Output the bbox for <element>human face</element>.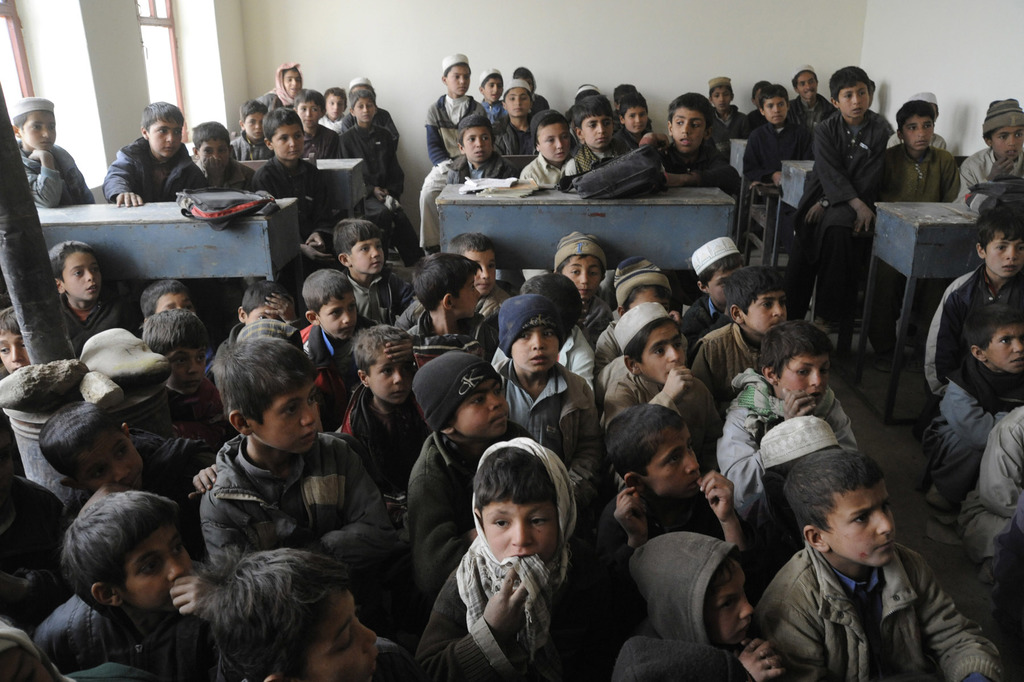
<box>15,108,54,146</box>.
